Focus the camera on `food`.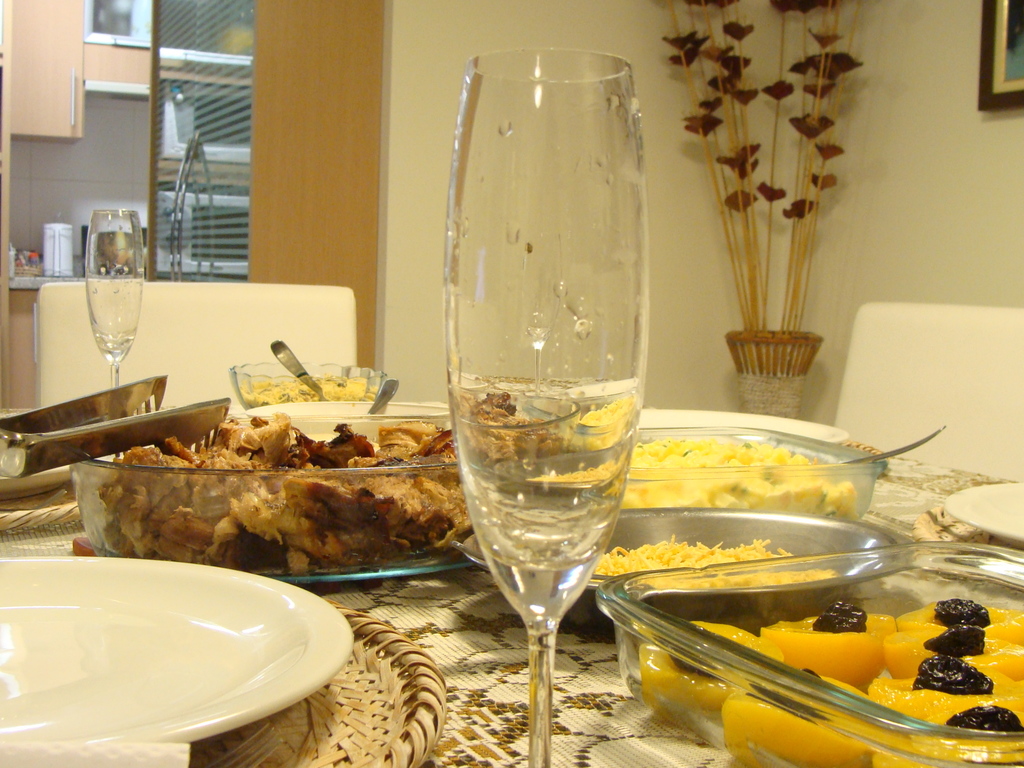
Focus region: [left=239, top=371, right=378, bottom=412].
